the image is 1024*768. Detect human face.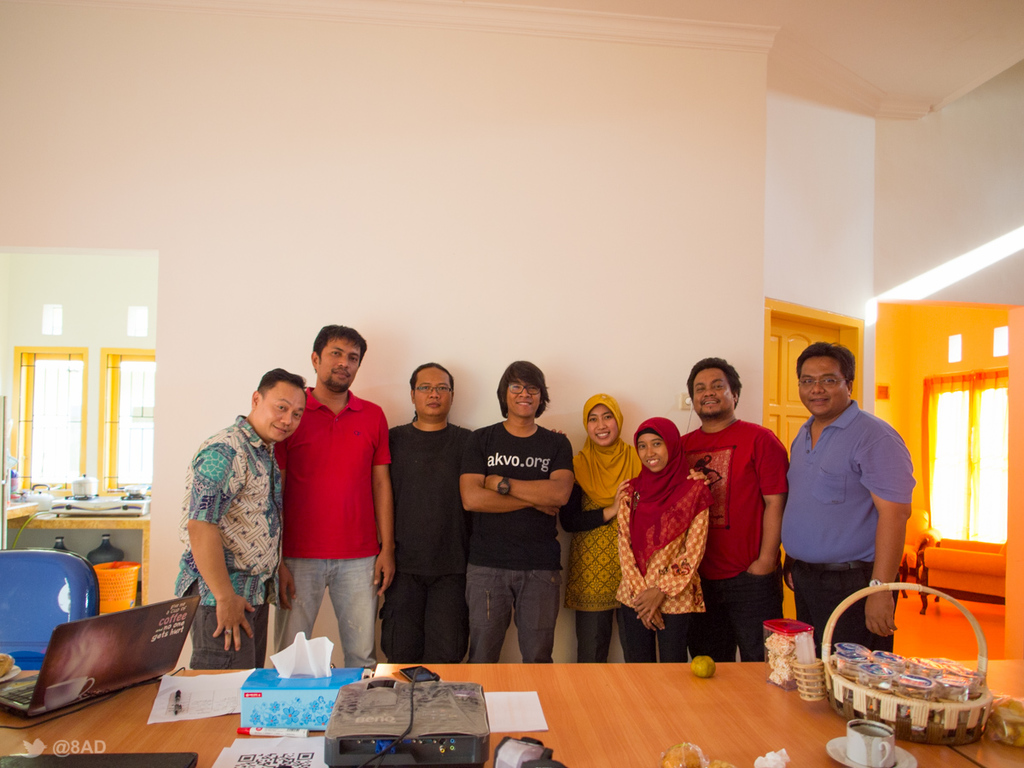
Detection: (x1=411, y1=364, x2=451, y2=419).
